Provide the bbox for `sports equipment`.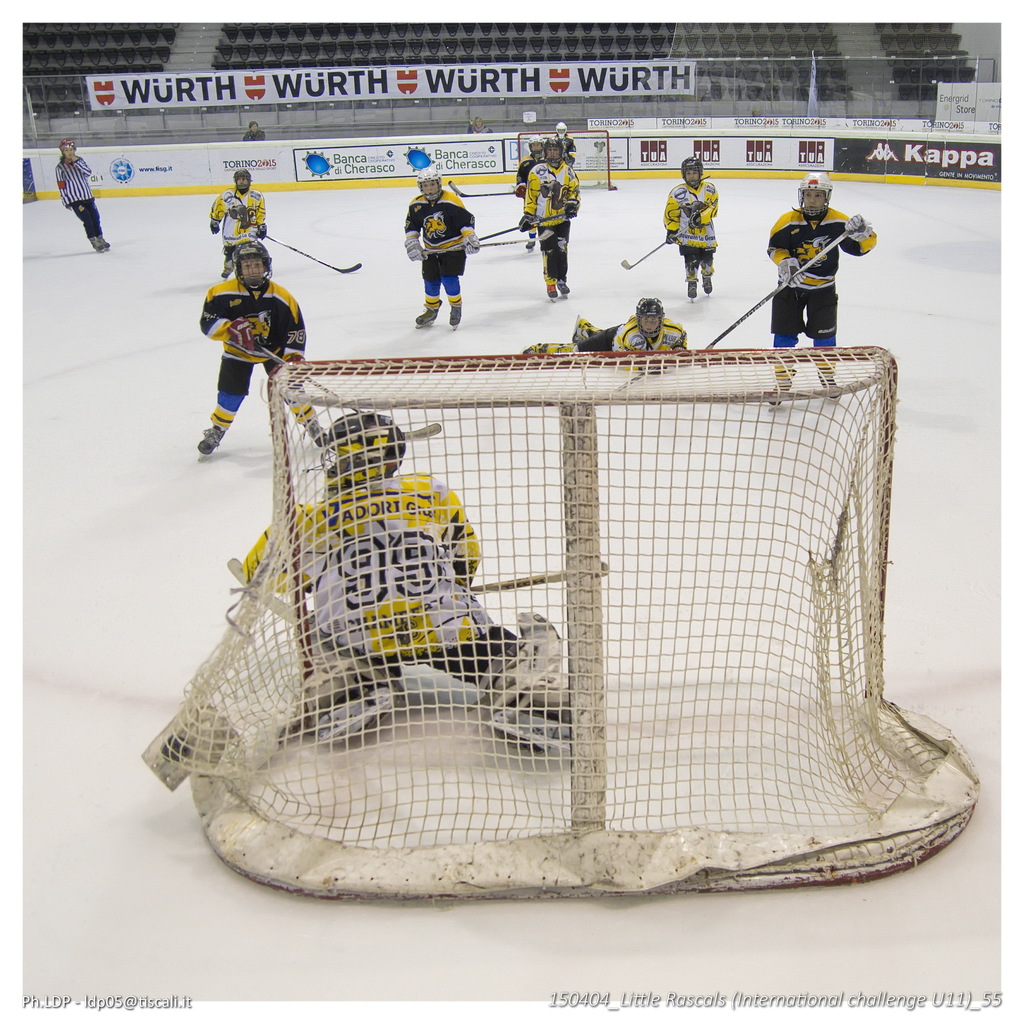
box=[705, 231, 845, 367].
